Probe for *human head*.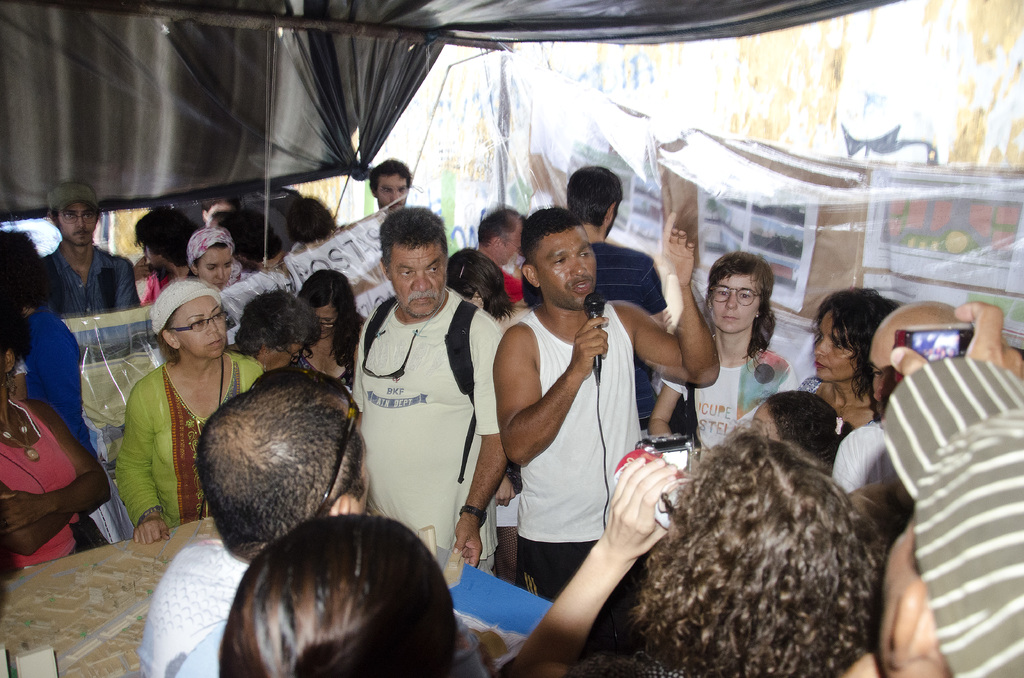
Probe result: bbox(183, 229, 236, 289).
